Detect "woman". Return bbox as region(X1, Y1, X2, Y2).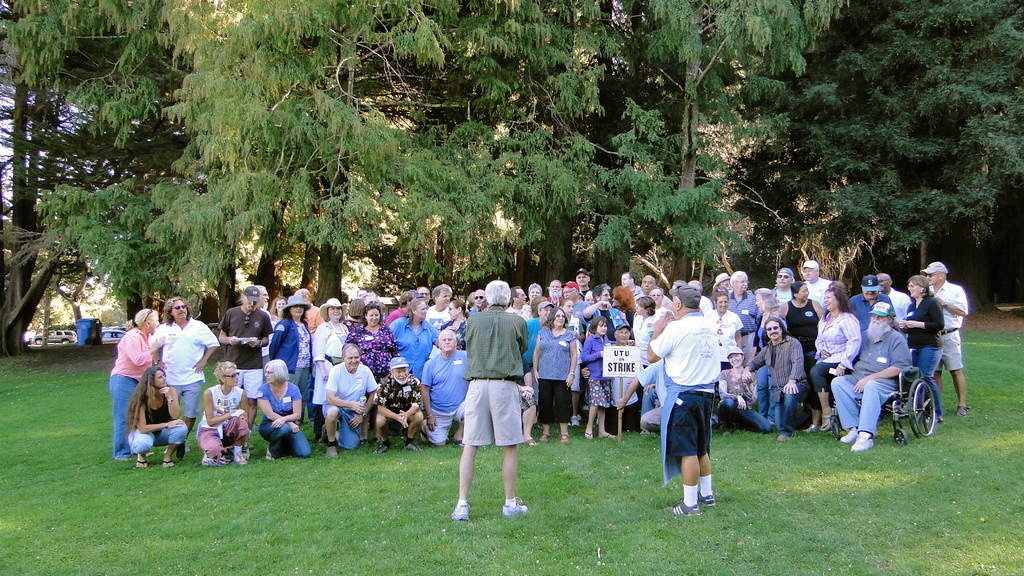
region(199, 362, 248, 474).
